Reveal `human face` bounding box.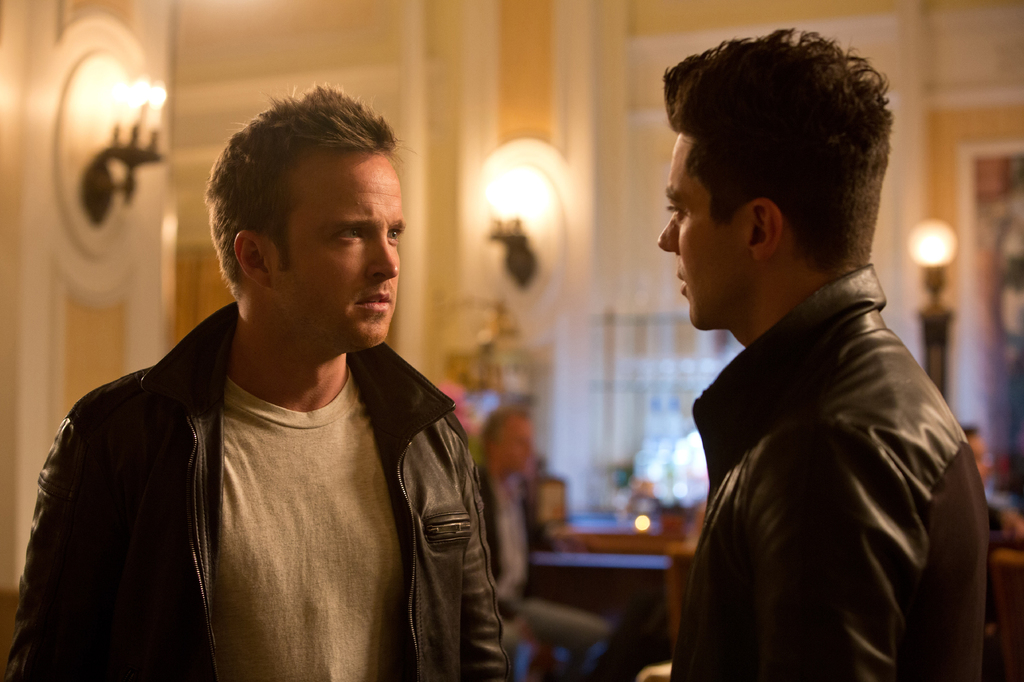
Revealed: locate(270, 149, 401, 345).
